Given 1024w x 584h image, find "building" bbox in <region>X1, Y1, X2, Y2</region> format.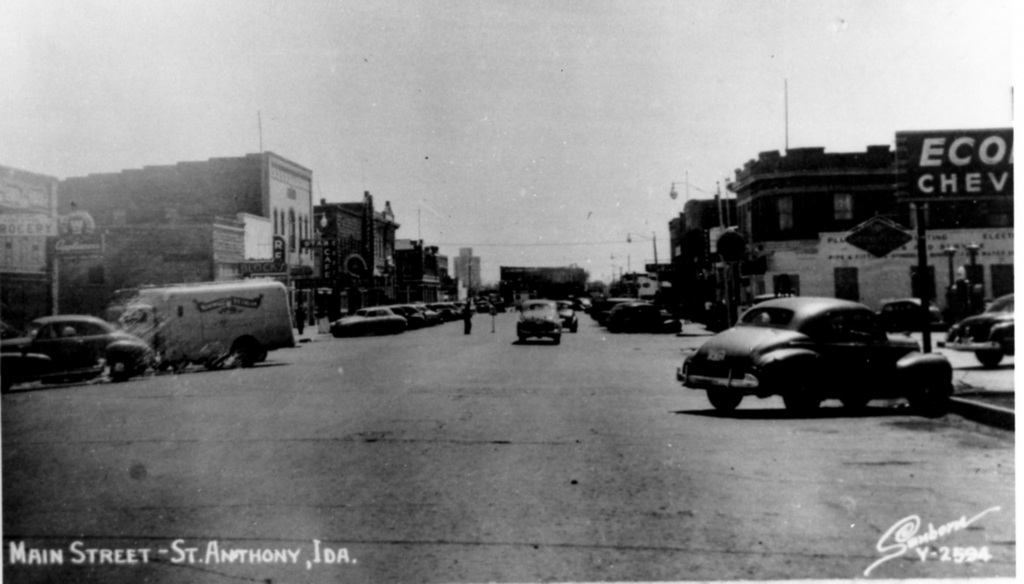
<region>501, 264, 589, 294</region>.
